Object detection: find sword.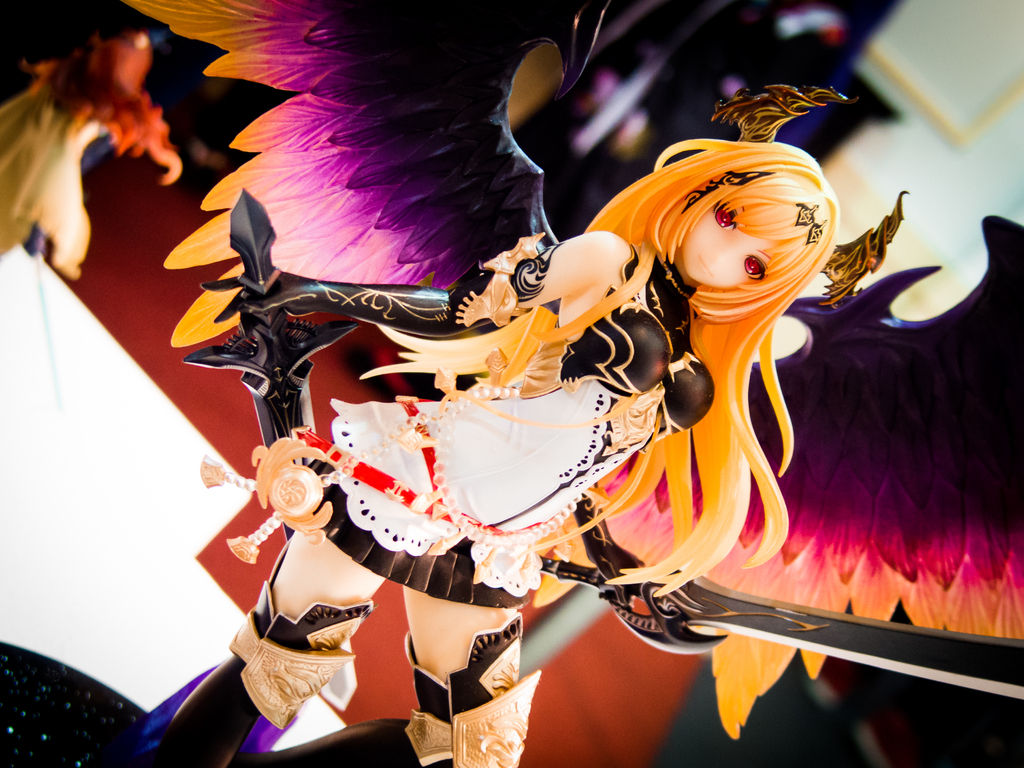
x1=540, y1=493, x2=1023, y2=698.
